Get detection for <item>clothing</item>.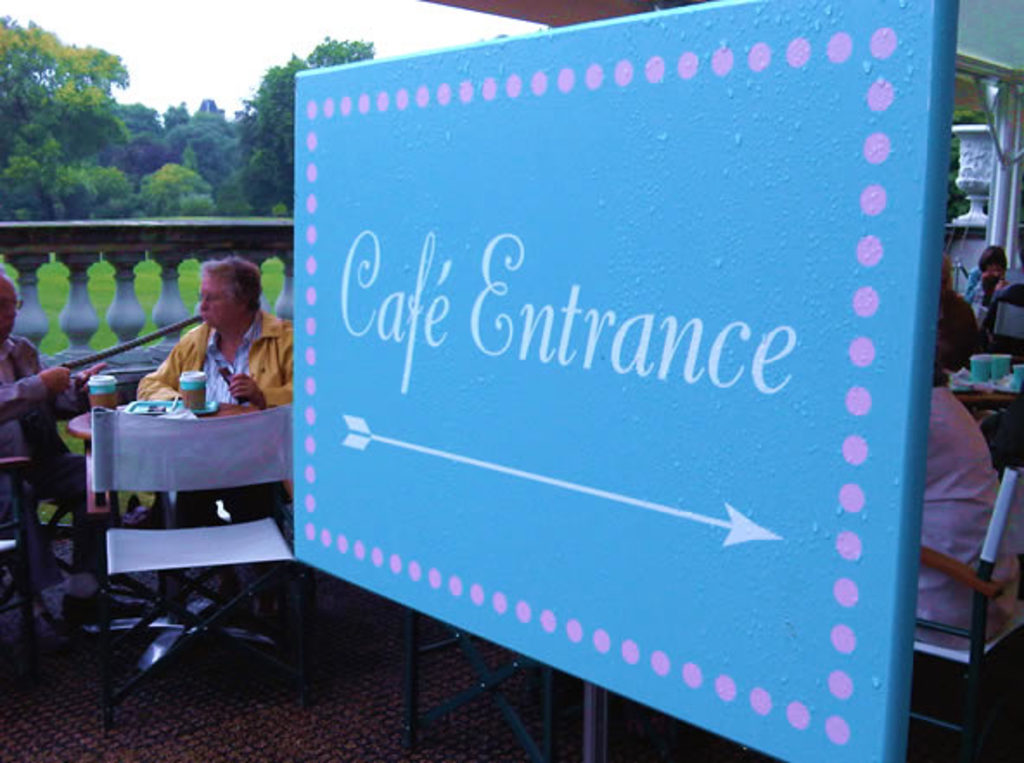
Detection: 912,377,998,633.
